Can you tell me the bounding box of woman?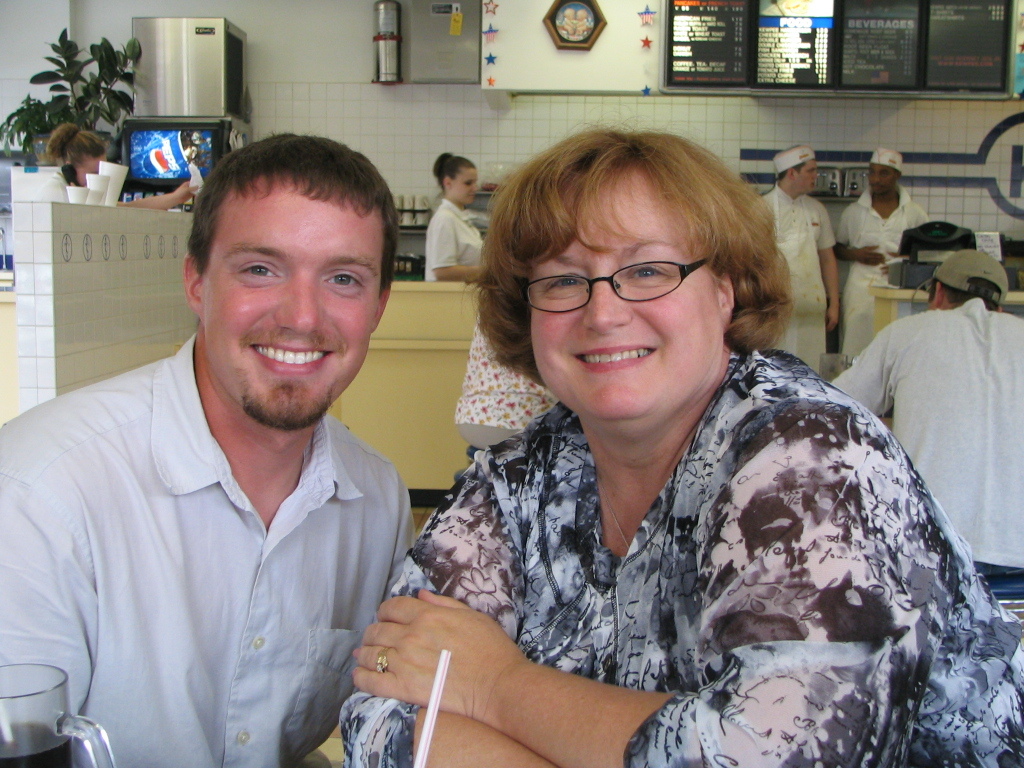
bbox=[424, 153, 490, 293].
